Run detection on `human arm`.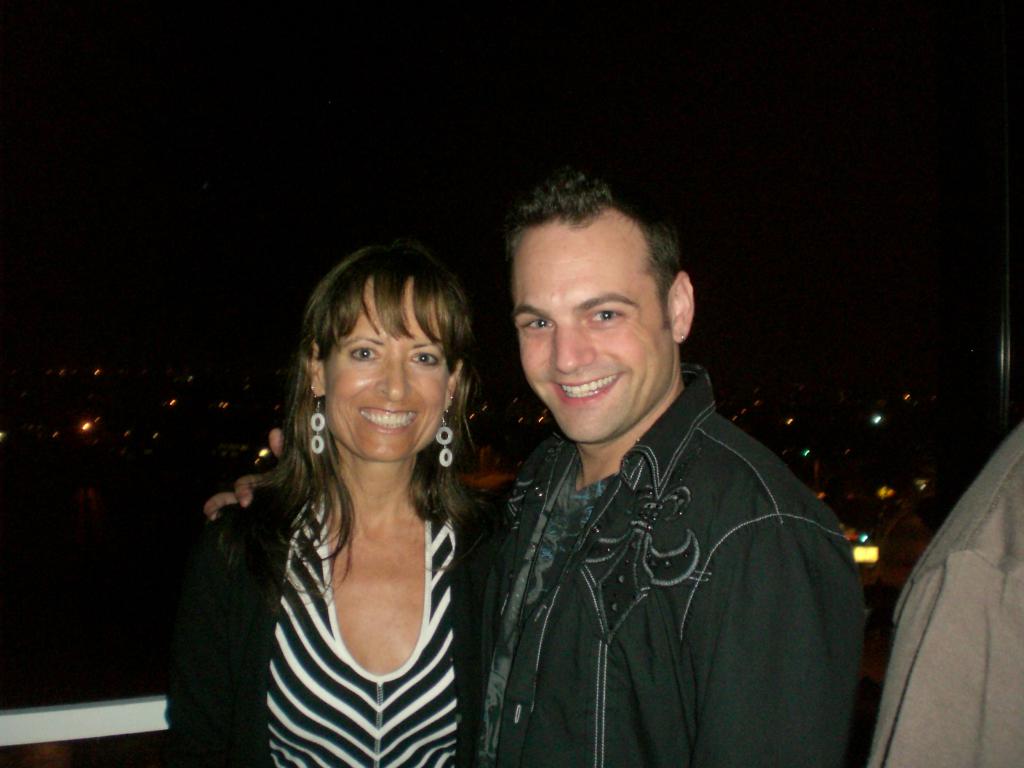
Result: <box>696,504,865,767</box>.
